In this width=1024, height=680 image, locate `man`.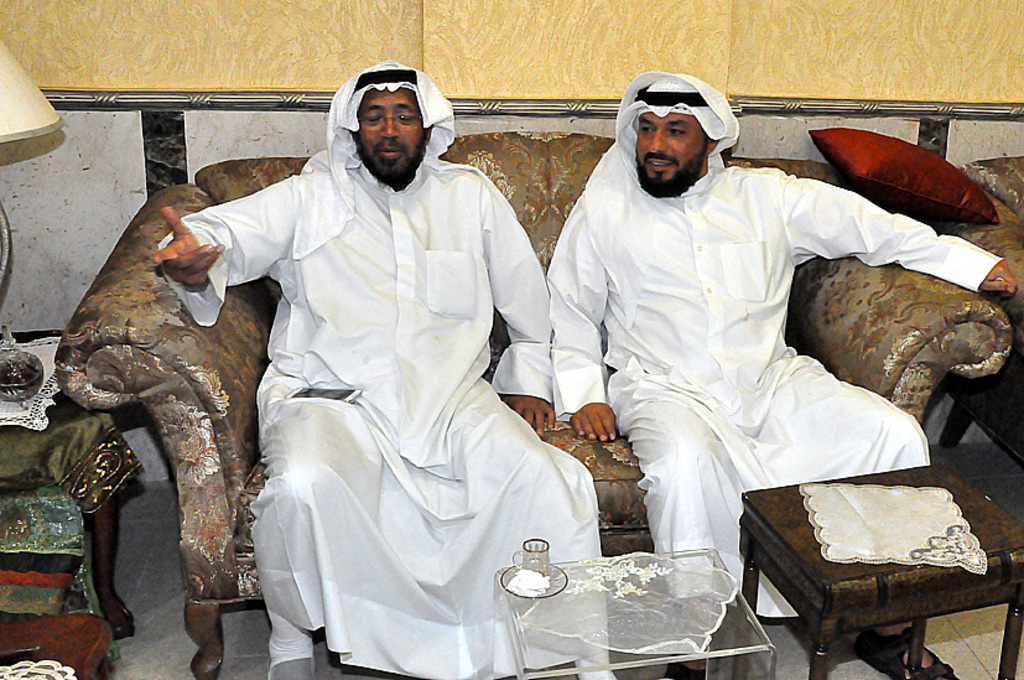
Bounding box: 152, 58, 622, 679.
